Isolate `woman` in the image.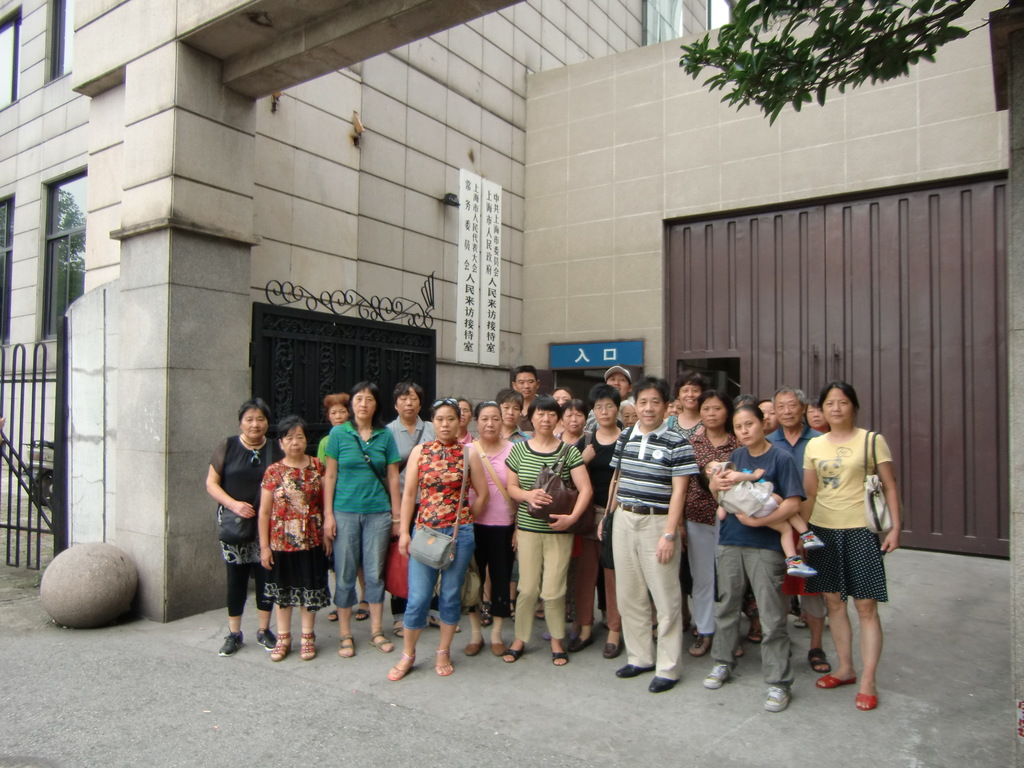
Isolated region: <box>804,396,837,436</box>.
